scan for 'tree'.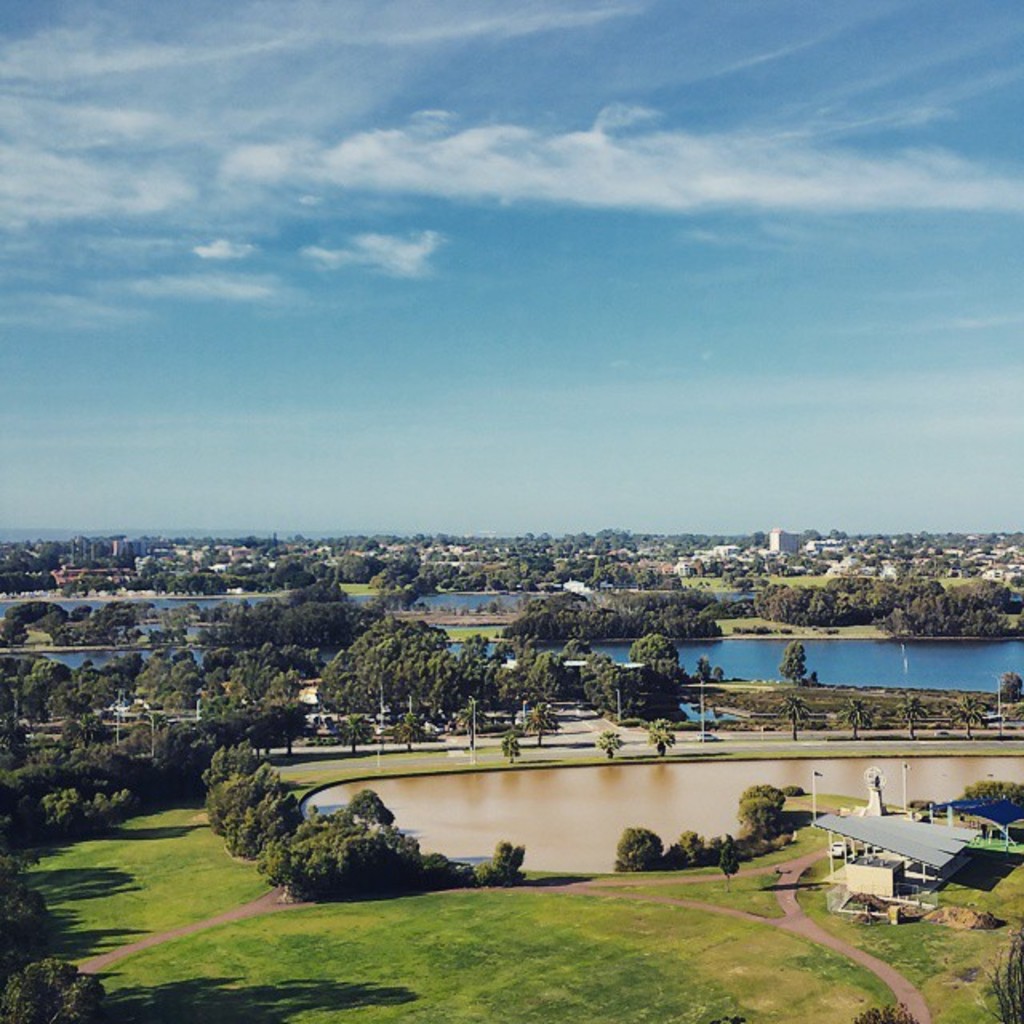
Scan result: left=962, top=781, right=1022, bottom=808.
